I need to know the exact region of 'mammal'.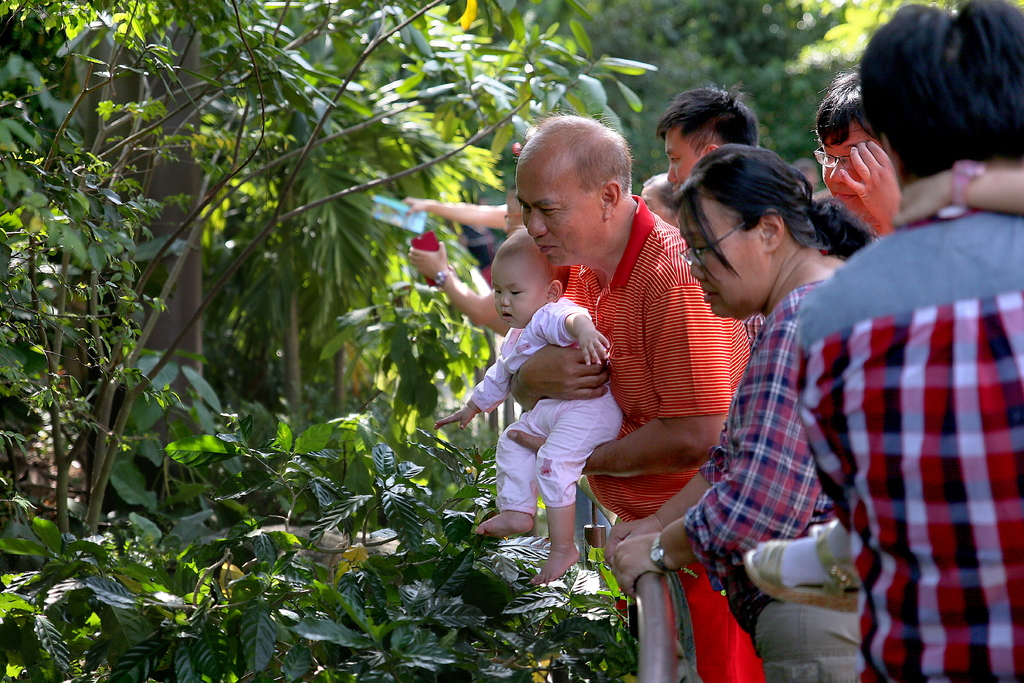
Region: (x1=745, y1=158, x2=1023, y2=614).
